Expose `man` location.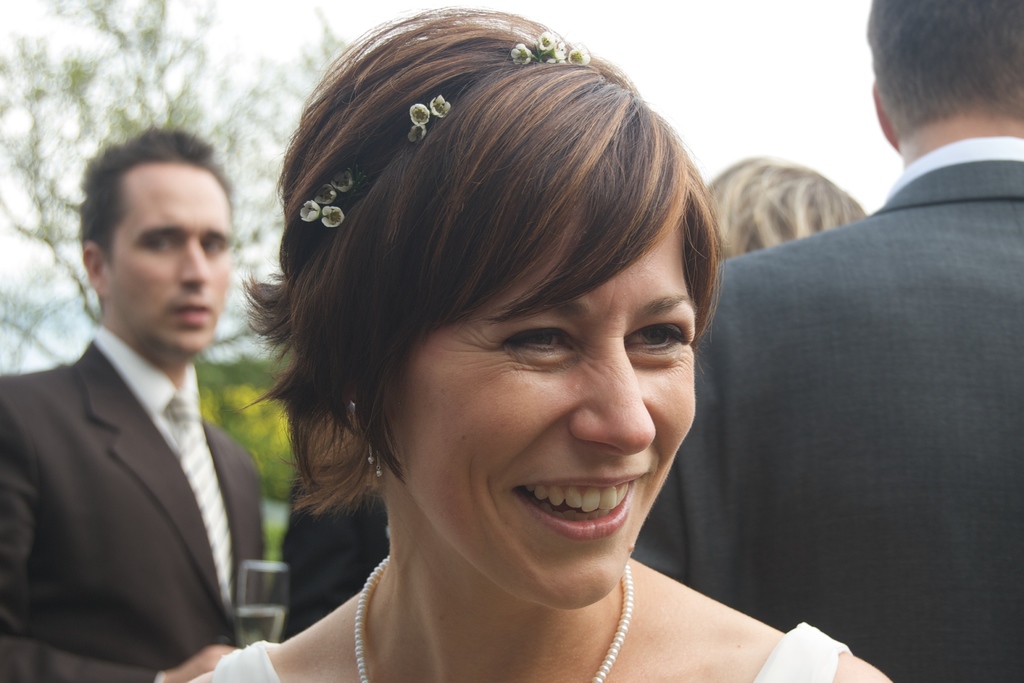
Exposed at (4, 143, 291, 679).
